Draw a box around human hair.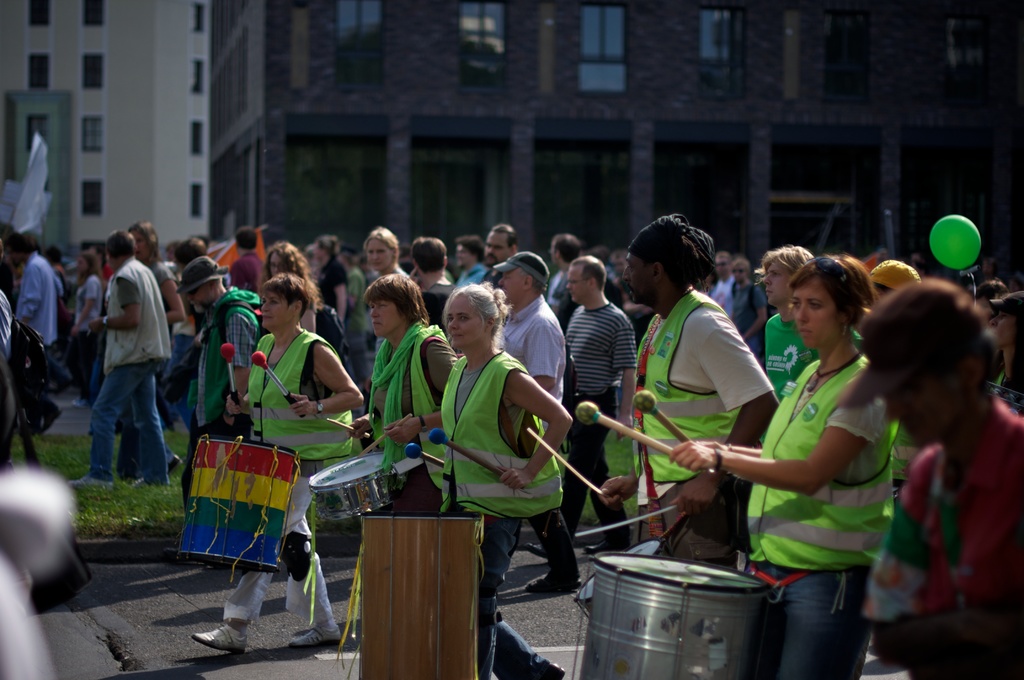
[left=308, top=231, right=342, bottom=271].
